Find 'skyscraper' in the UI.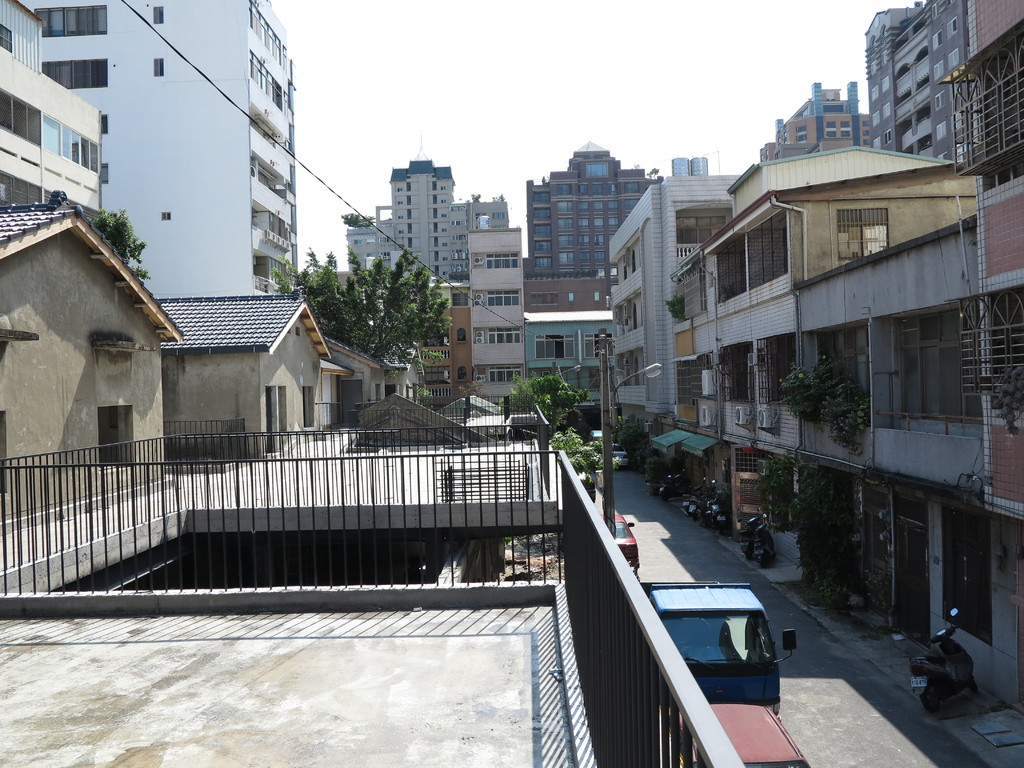
UI element at <region>344, 158, 511, 307</region>.
